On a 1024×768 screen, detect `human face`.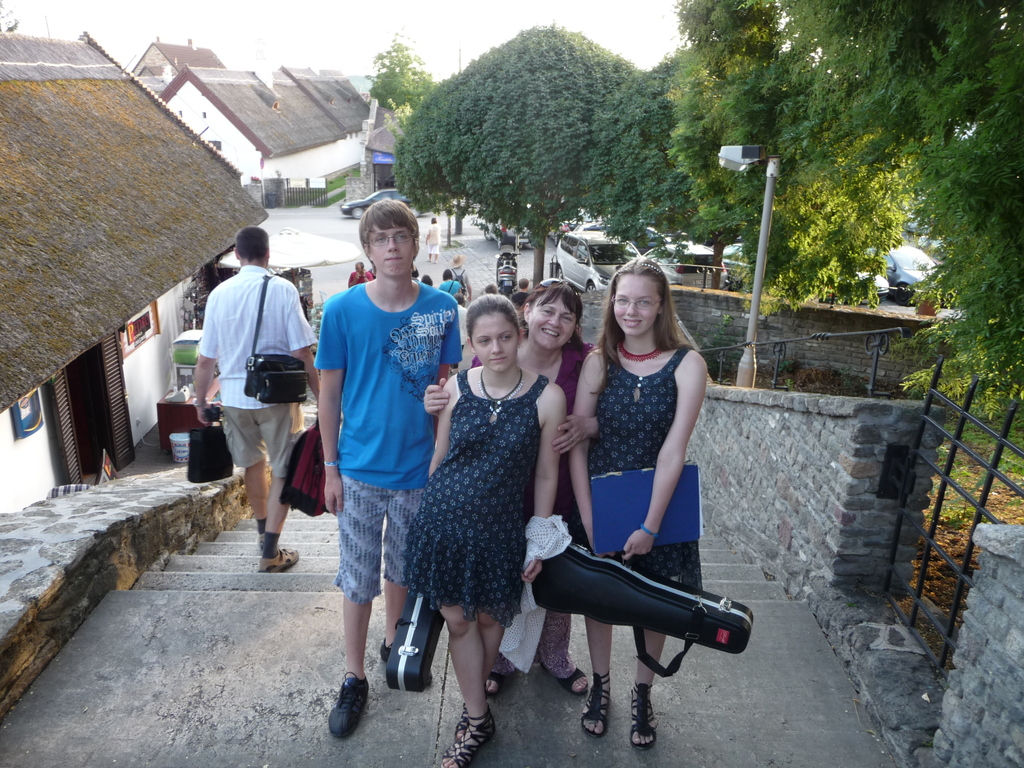
[611,278,660,331].
